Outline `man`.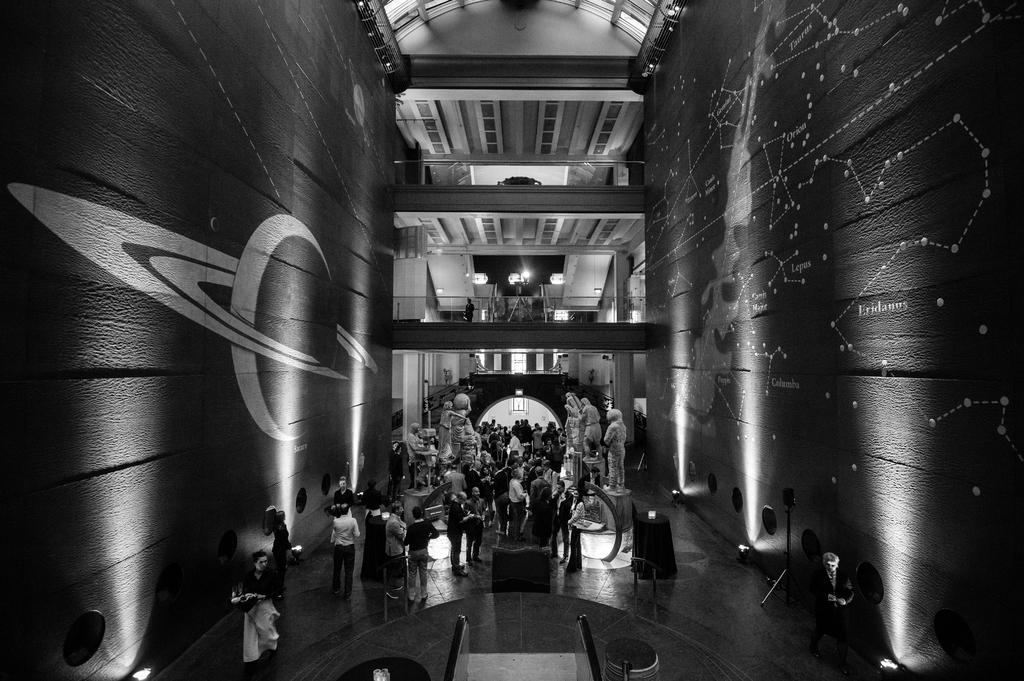
Outline: select_region(400, 504, 442, 605).
